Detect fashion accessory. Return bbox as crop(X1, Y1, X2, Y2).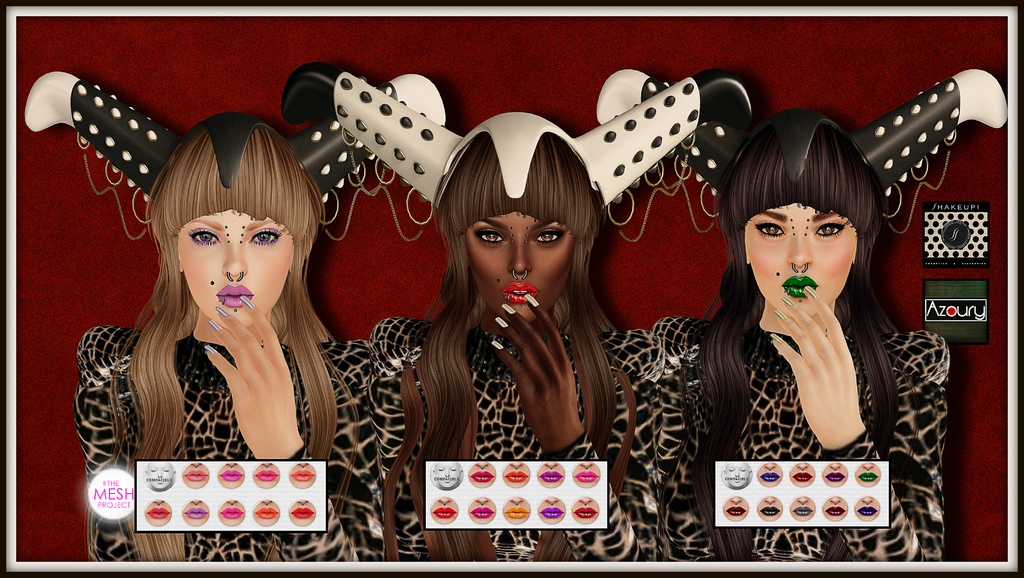
crop(209, 320, 221, 333).
